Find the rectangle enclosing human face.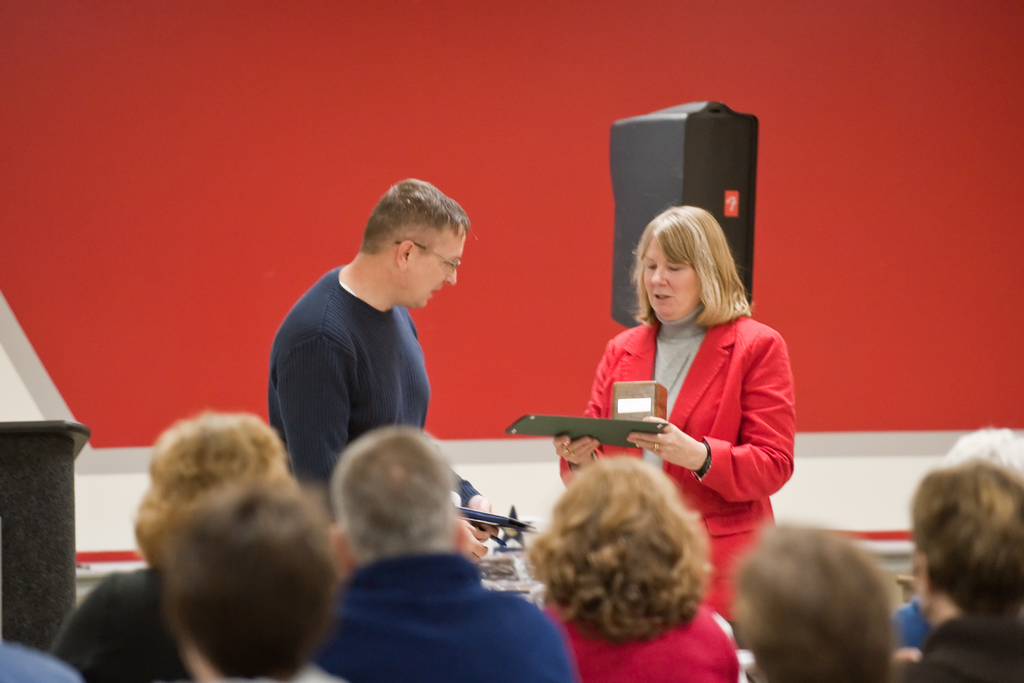
region(409, 224, 470, 310).
